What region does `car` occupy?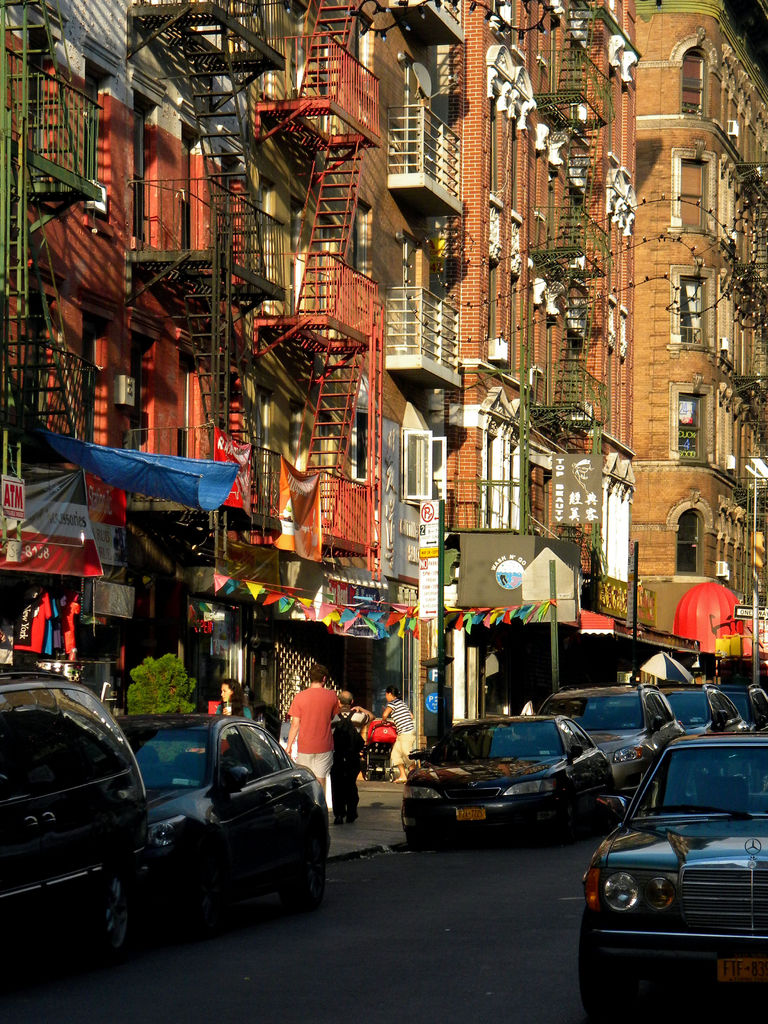
rect(401, 715, 622, 853).
